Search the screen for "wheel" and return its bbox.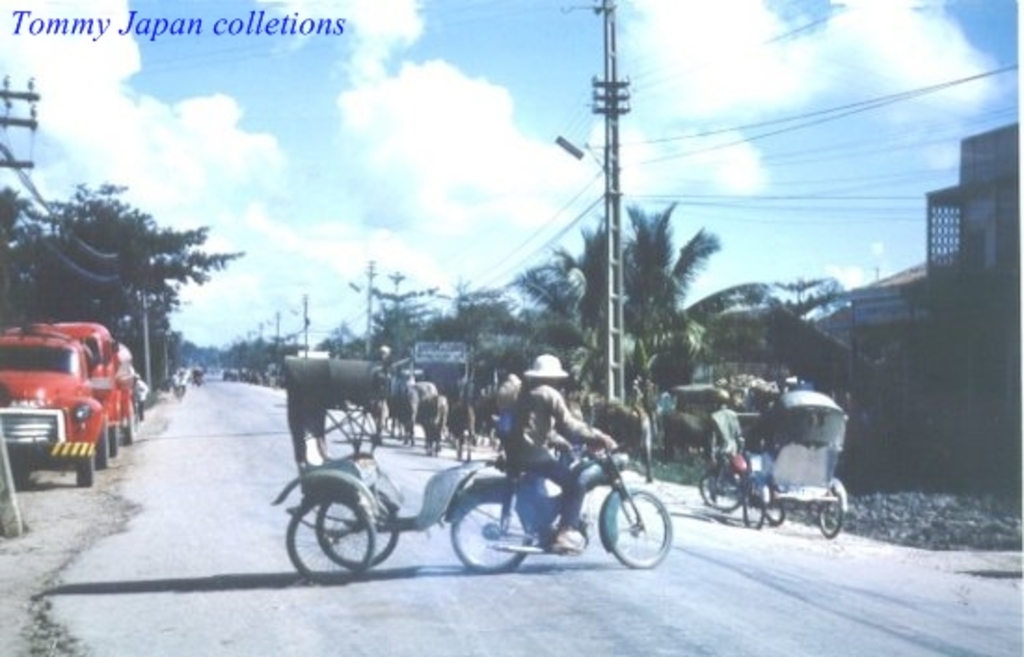
Found: [283, 489, 376, 586].
